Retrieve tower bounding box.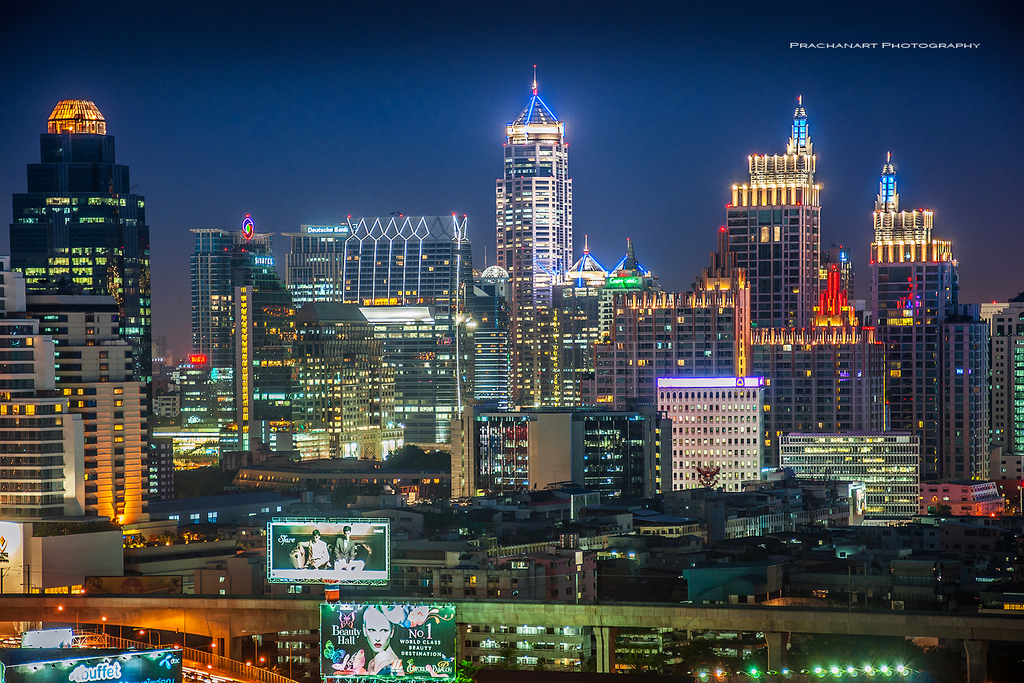
Bounding box: bbox(330, 209, 473, 457).
